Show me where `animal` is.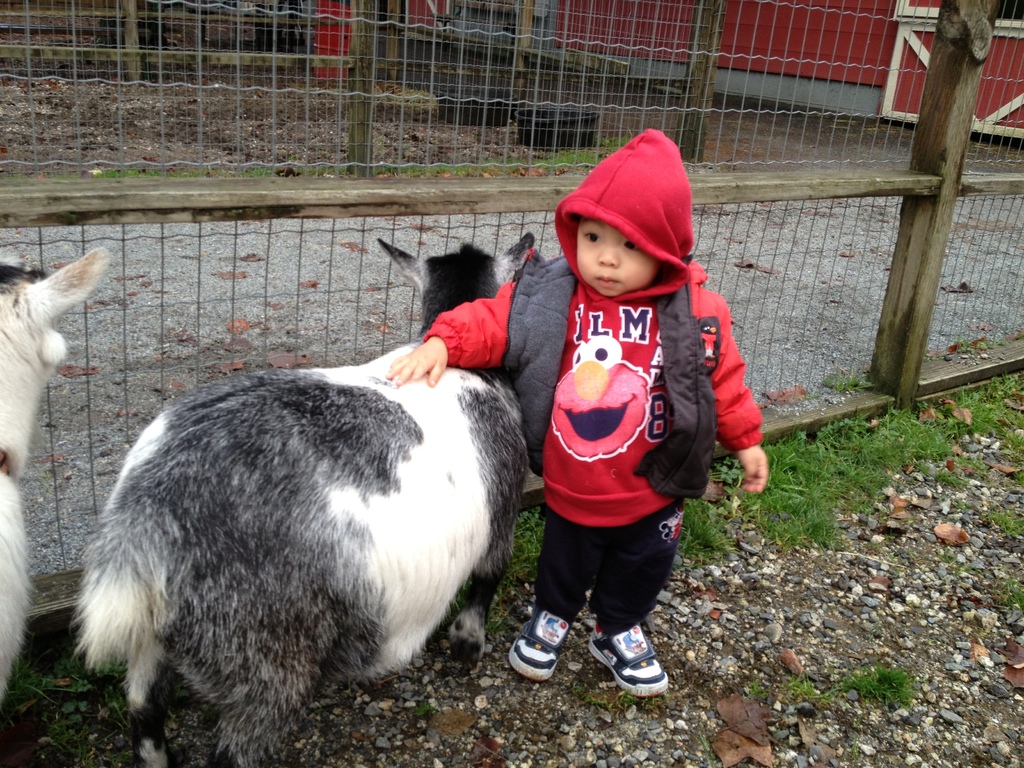
`animal` is at select_region(0, 246, 118, 701).
